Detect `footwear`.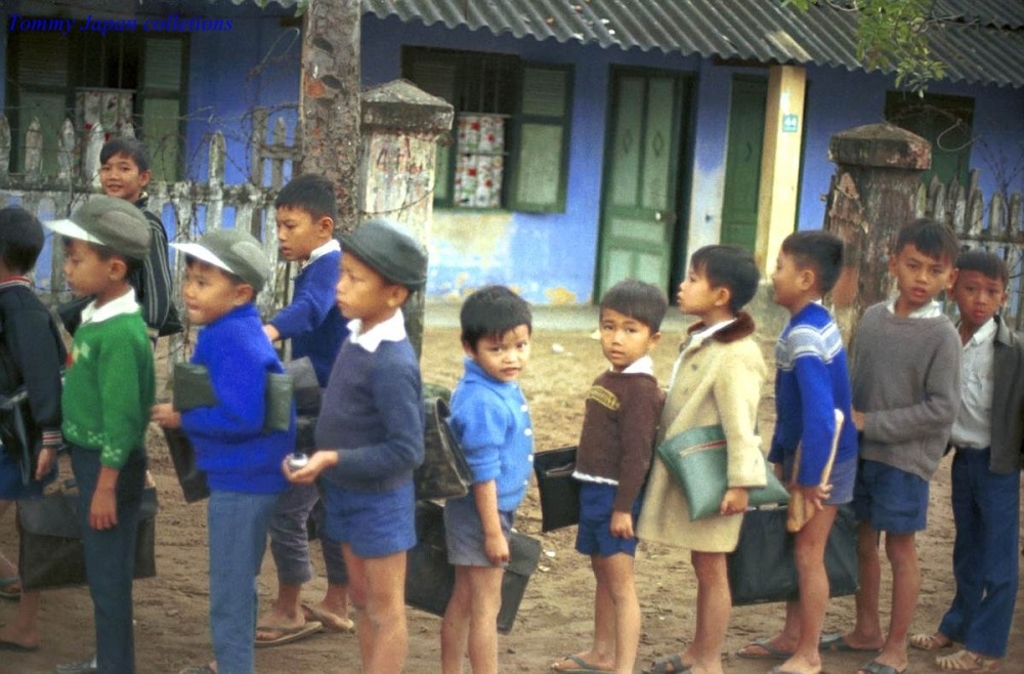
Detected at region(738, 635, 801, 663).
